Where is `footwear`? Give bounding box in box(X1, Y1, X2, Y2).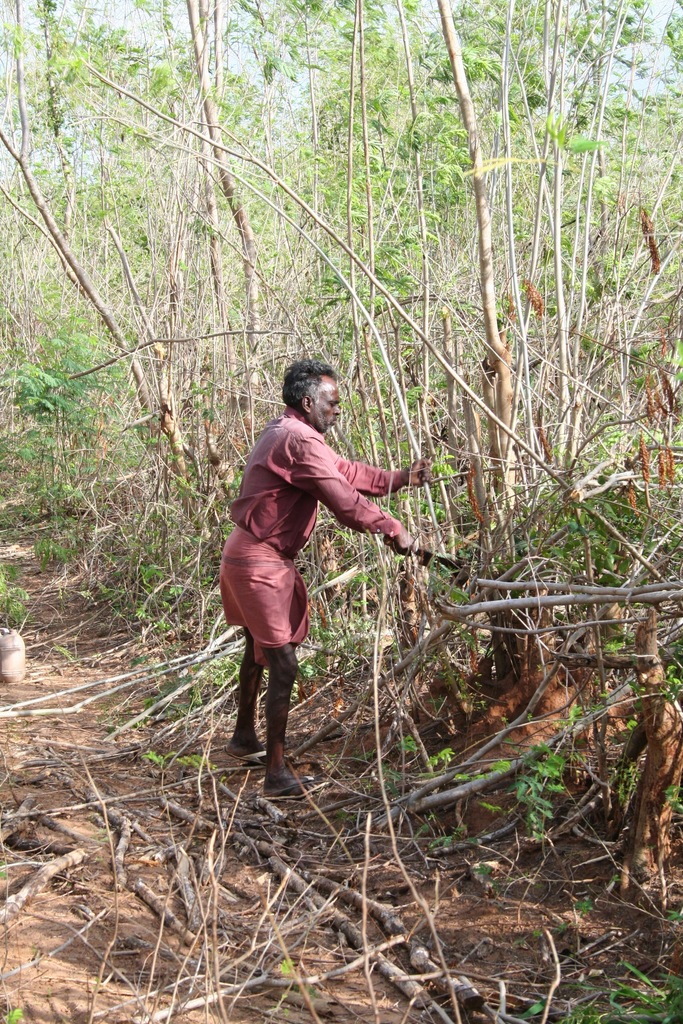
box(270, 771, 332, 811).
